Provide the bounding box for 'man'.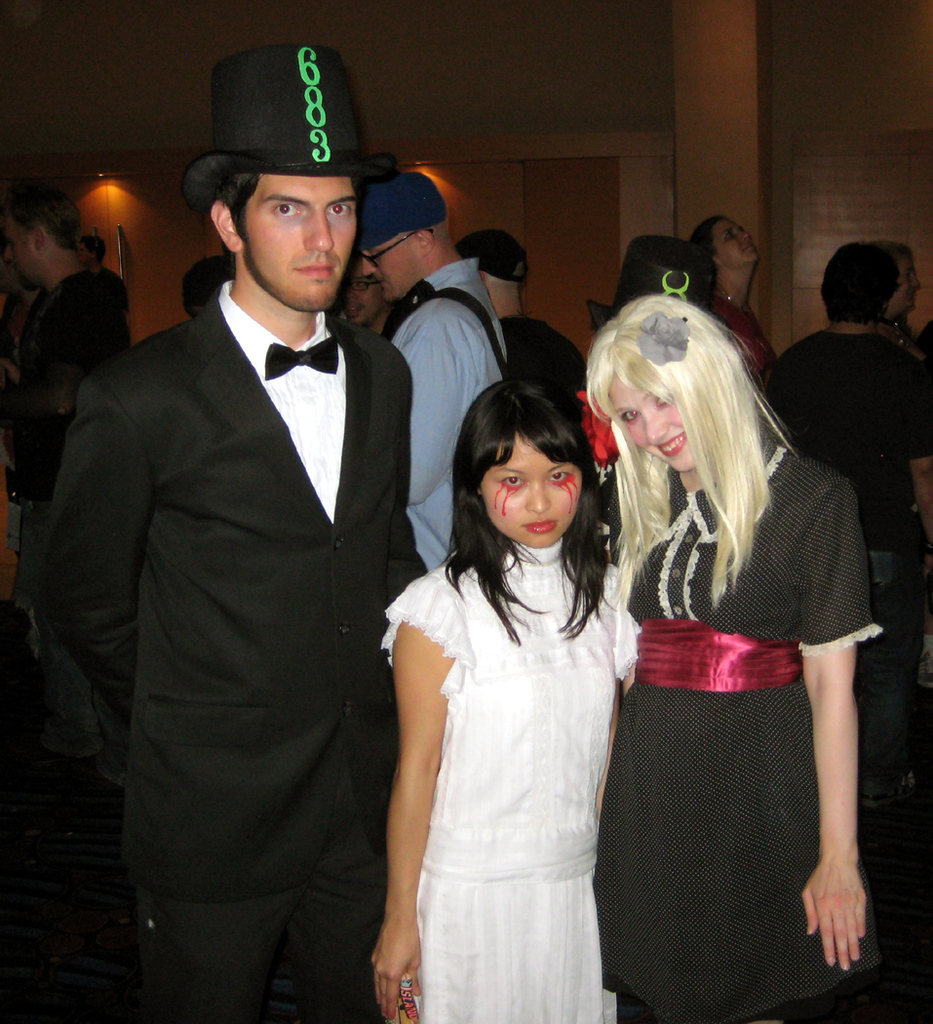
{"left": 35, "top": 225, "right": 139, "bottom": 391}.
